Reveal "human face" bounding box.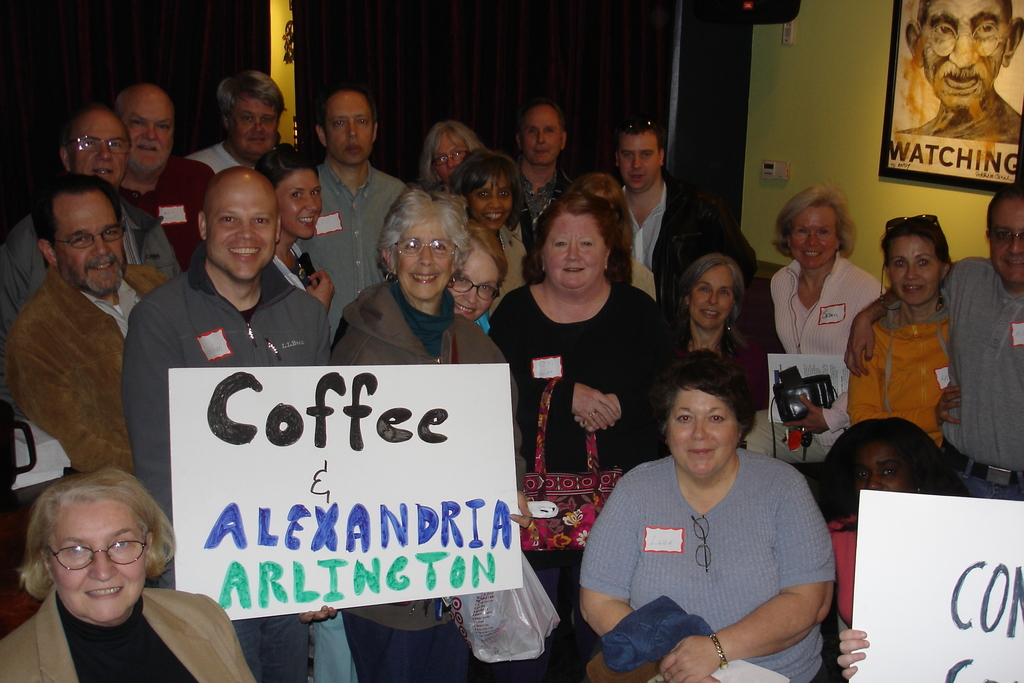
Revealed: box(521, 111, 559, 165).
